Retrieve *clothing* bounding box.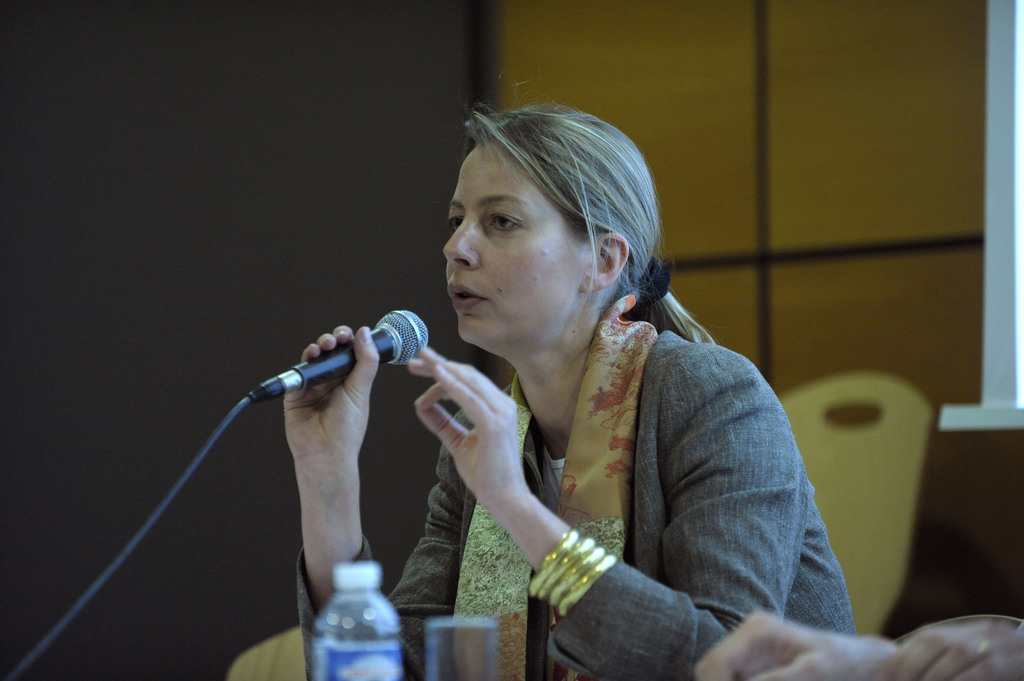
Bounding box: select_region(296, 293, 858, 680).
